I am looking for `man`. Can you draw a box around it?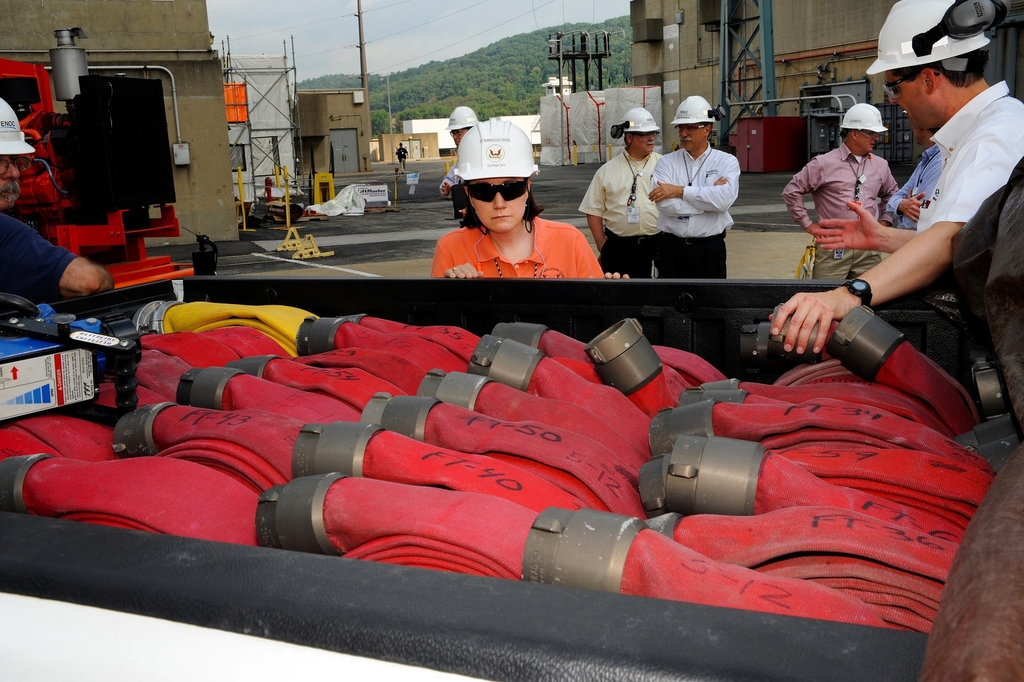
Sure, the bounding box is locate(395, 141, 408, 172).
